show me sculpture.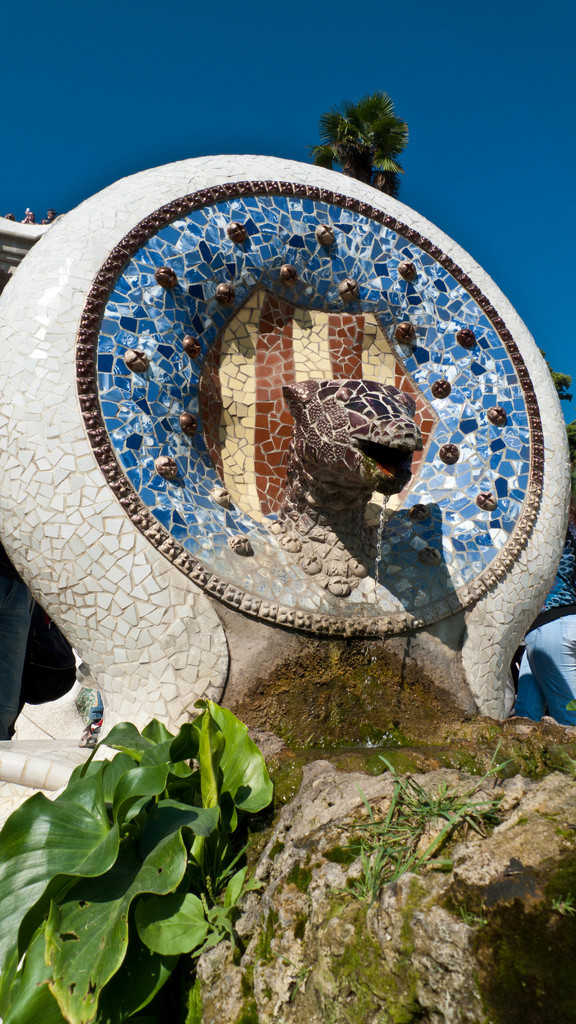
sculpture is here: 0:147:575:829.
